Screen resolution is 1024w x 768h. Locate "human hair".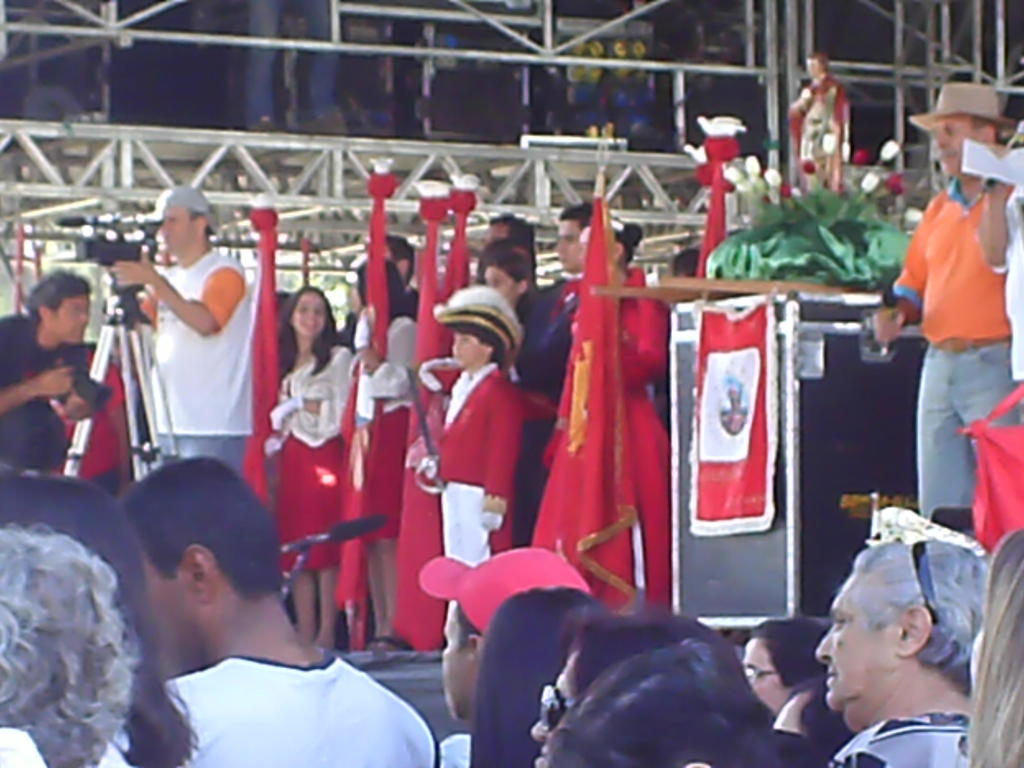
[357, 254, 414, 331].
